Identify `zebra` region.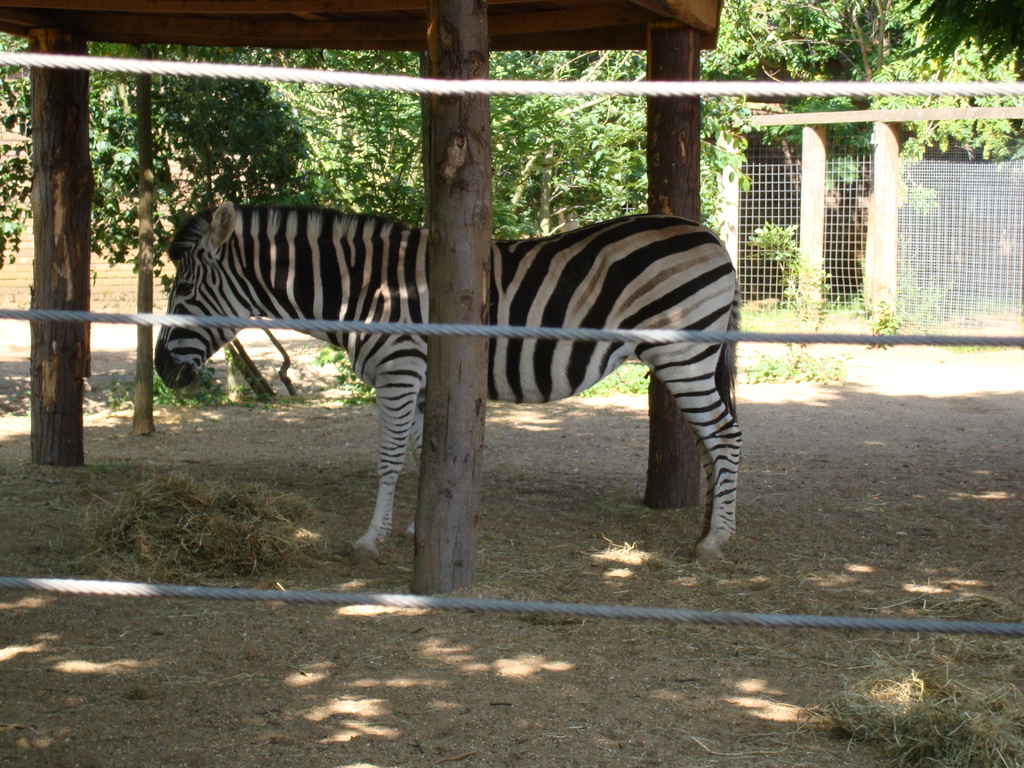
Region: <box>153,201,743,570</box>.
